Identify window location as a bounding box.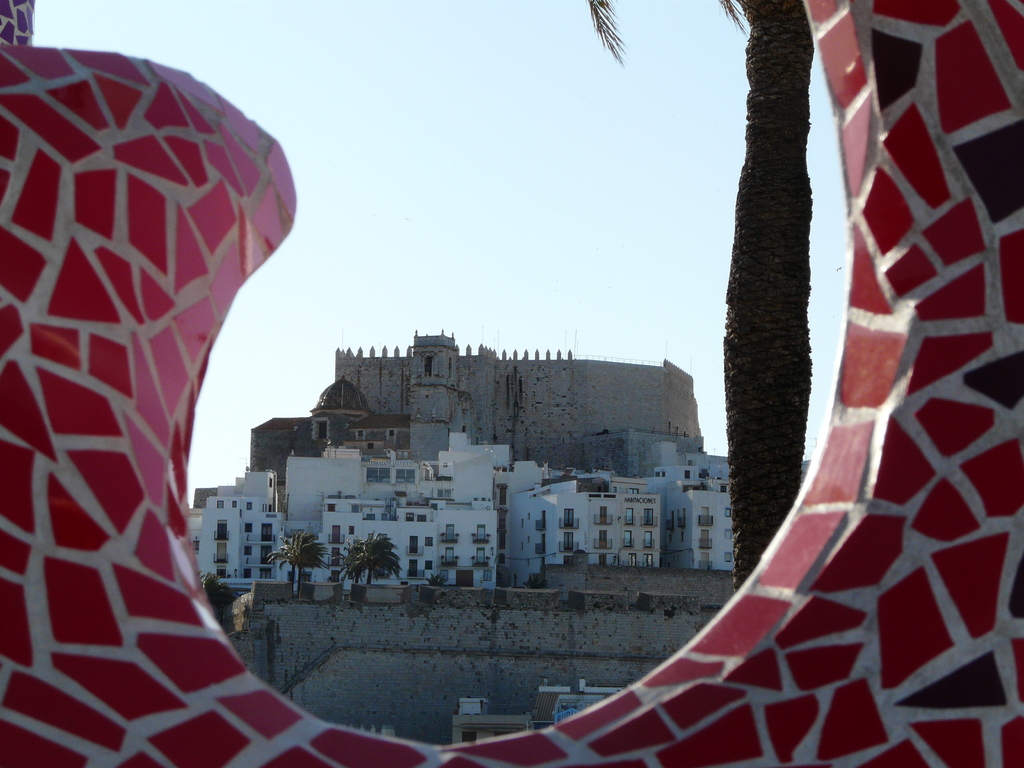
245,548,252,557.
